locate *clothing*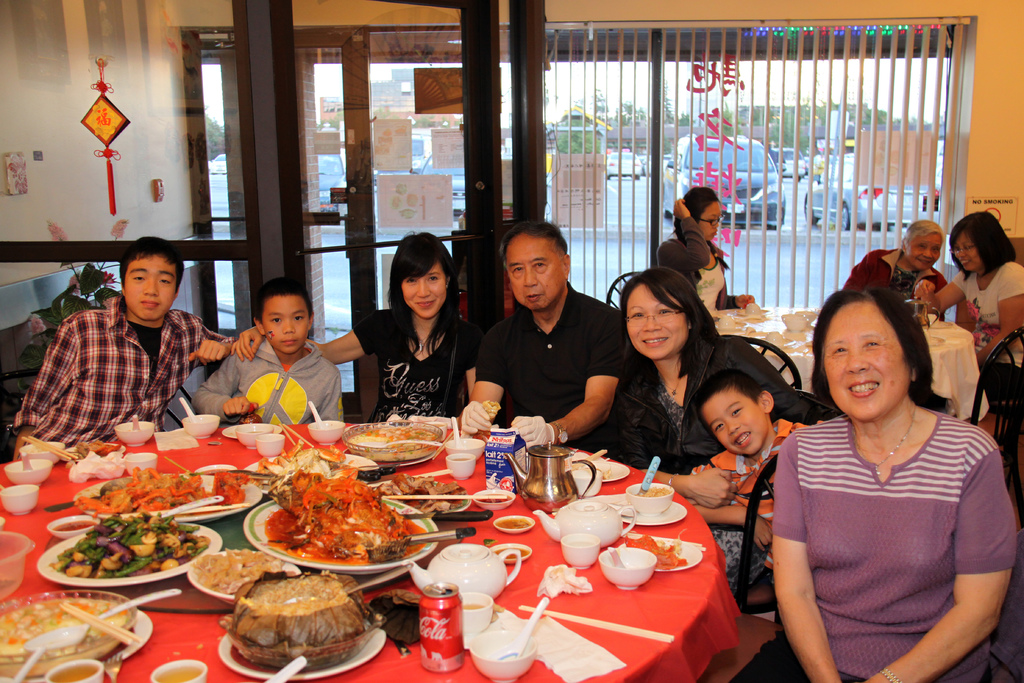
l=781, t=388, r=1005, b=664
